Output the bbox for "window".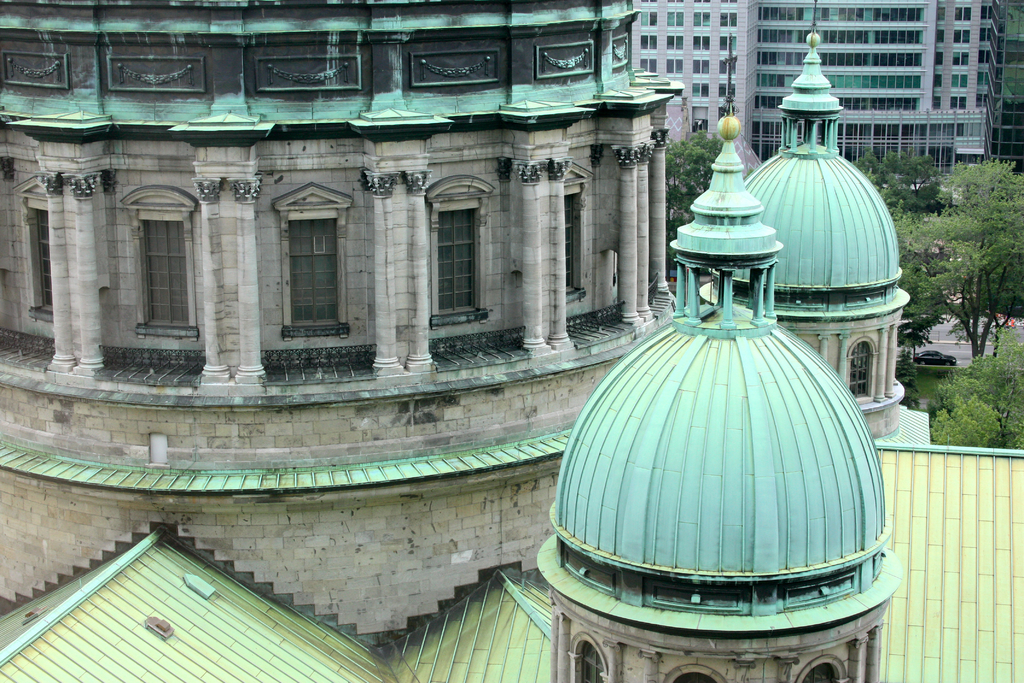
left=719, top=83, right=737, bottom=97.
